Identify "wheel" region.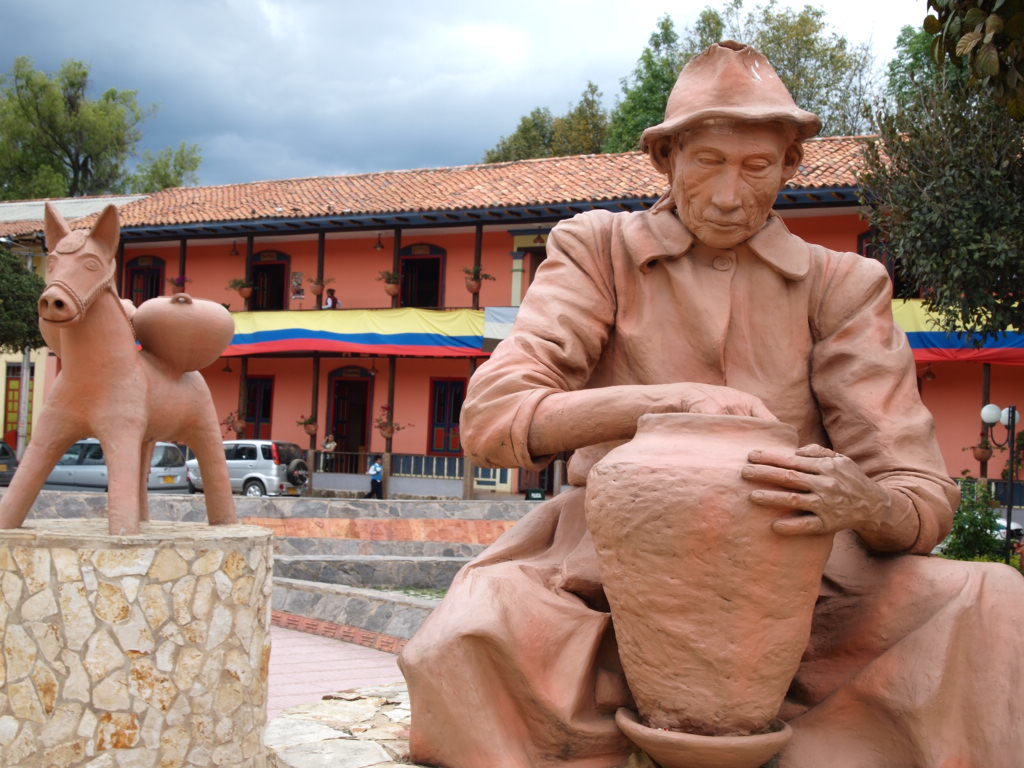
Region: [243,481,263,494].
